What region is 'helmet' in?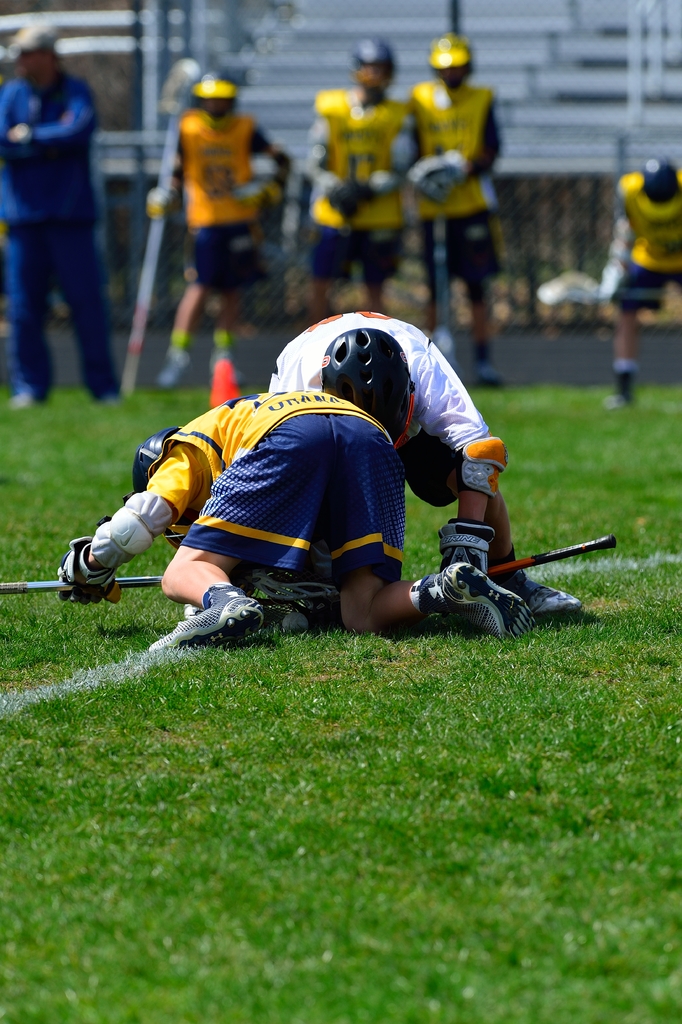
132/423/181/492.
